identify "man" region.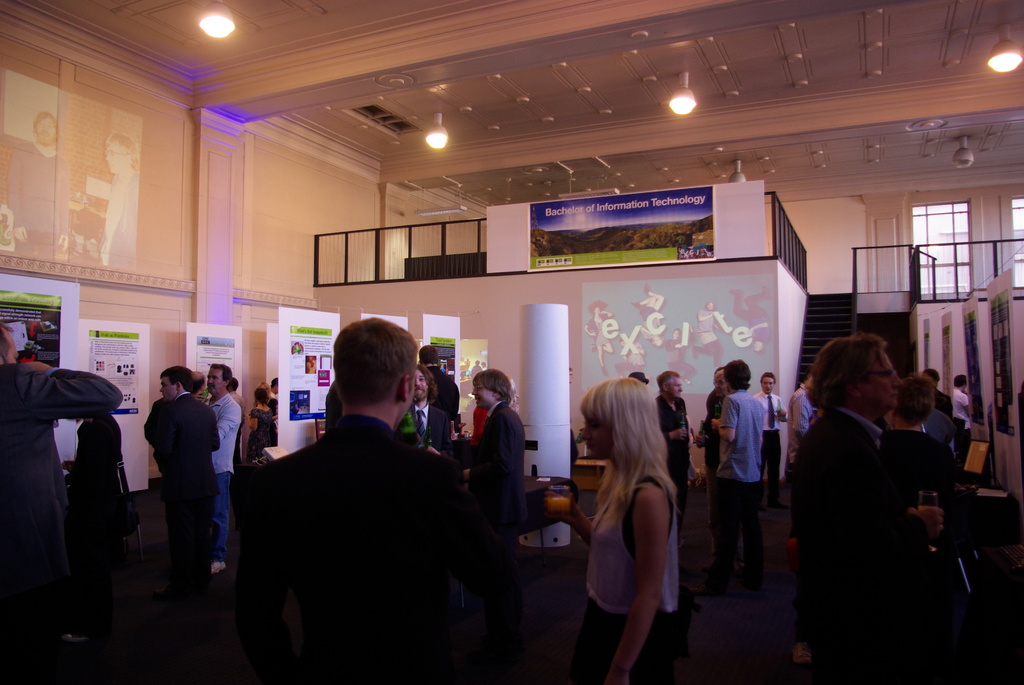
Region: (x1=408, y1=366, x2=451, y2=459).
